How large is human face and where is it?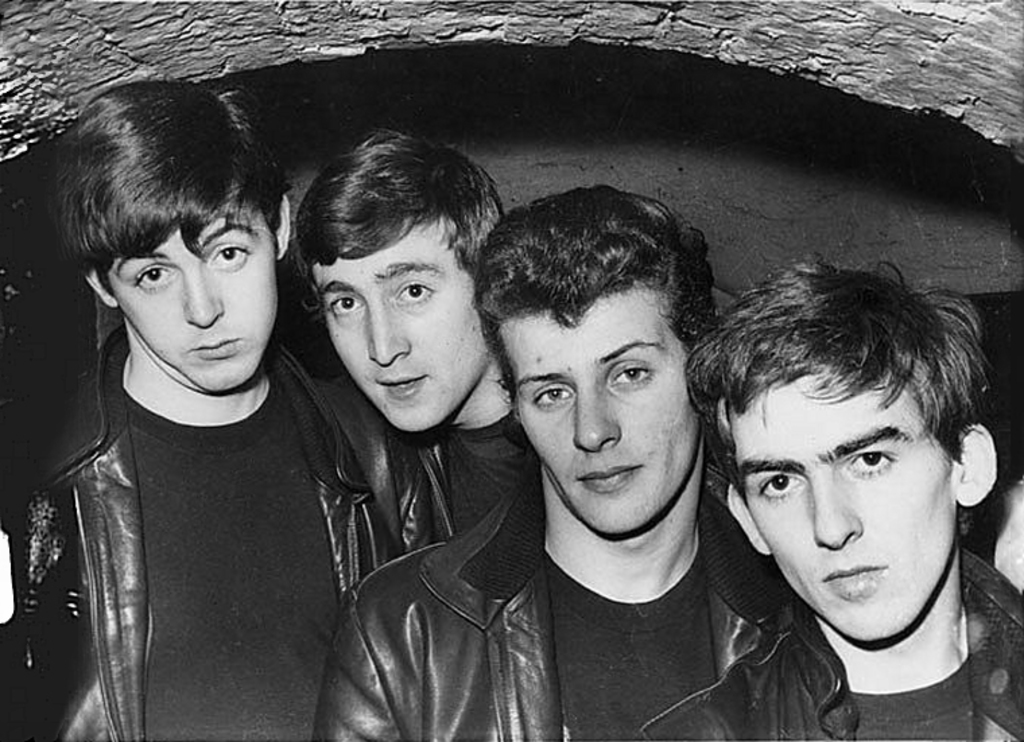
Bounding box: 317 220 488 430.
